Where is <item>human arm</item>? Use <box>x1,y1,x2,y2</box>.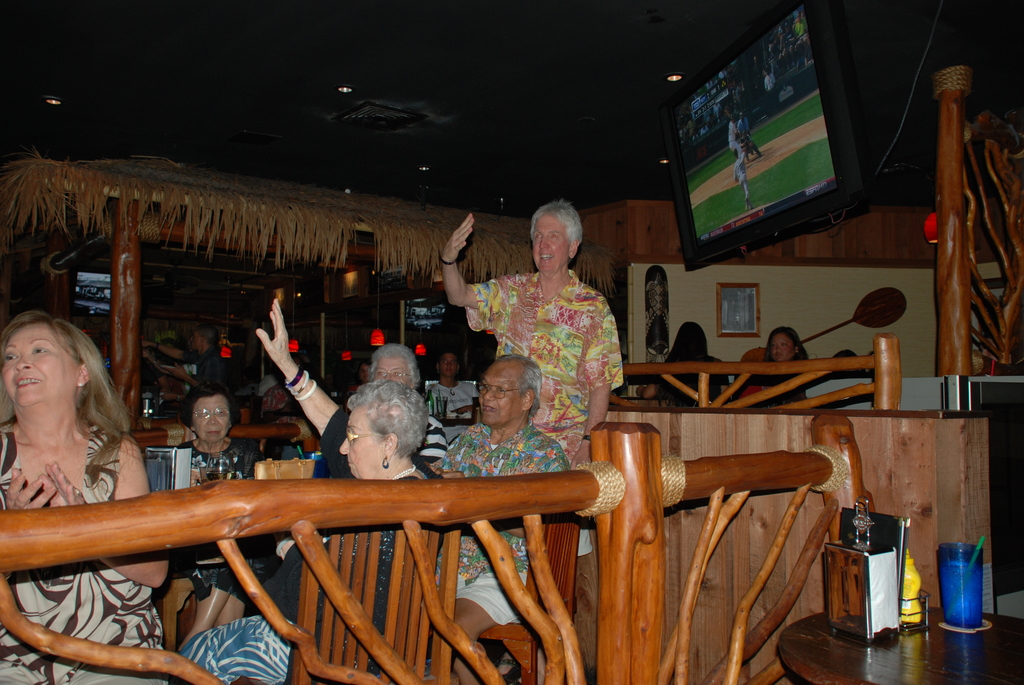
<box>253,305,346,455</box>.
